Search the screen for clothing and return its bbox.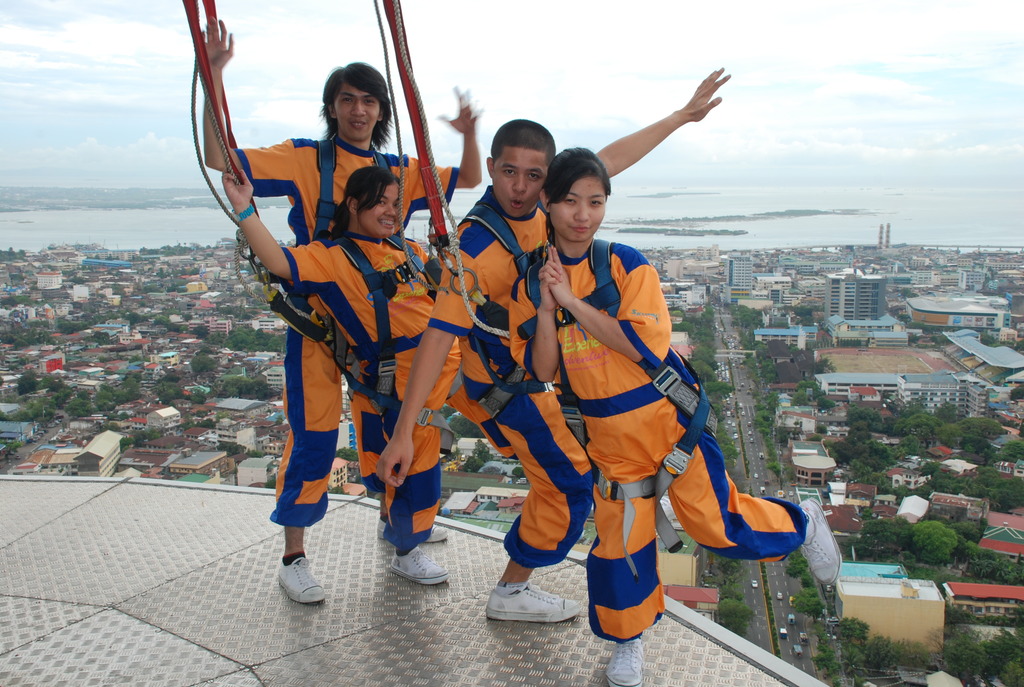
Found: <region>279, 230, 518, 550</region>.
